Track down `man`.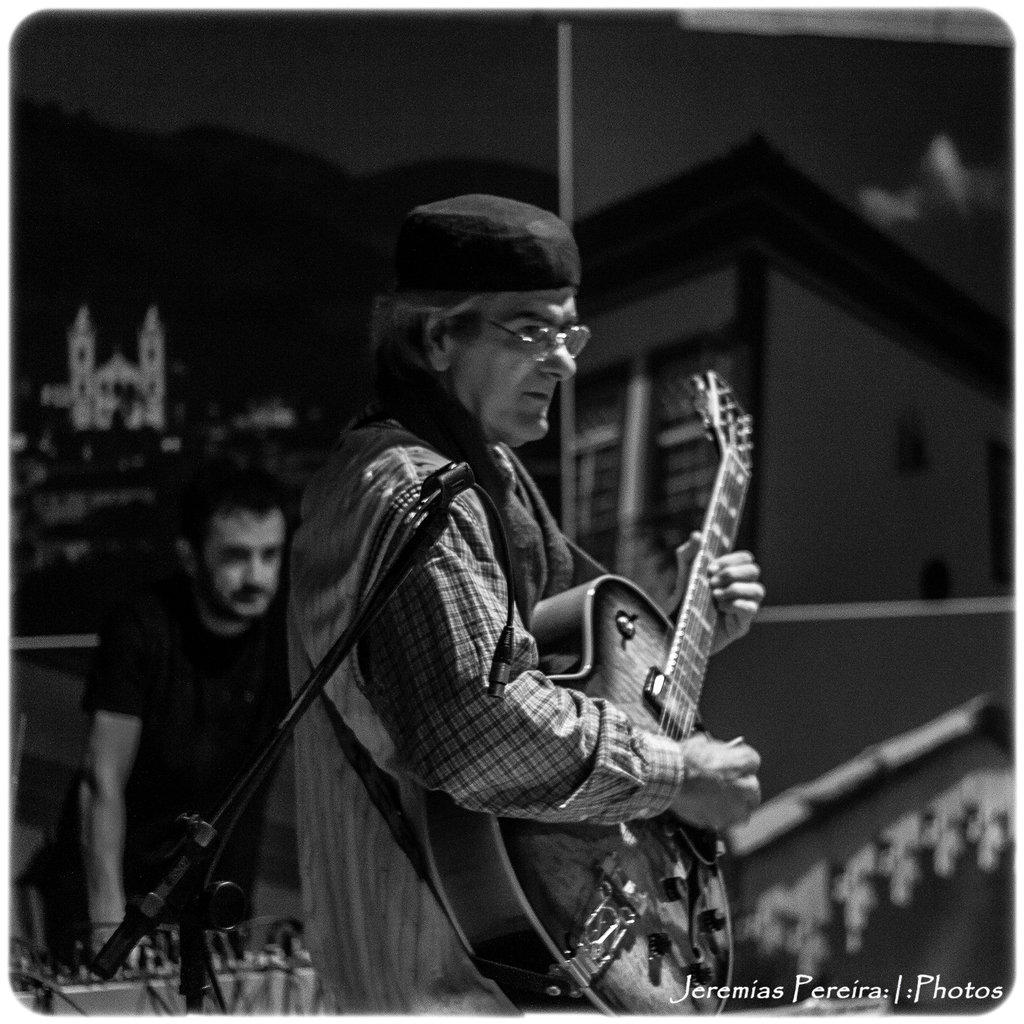
Tracked to {"x1": 60, "y1": 468, "x2": 310, "y2": 934}.
